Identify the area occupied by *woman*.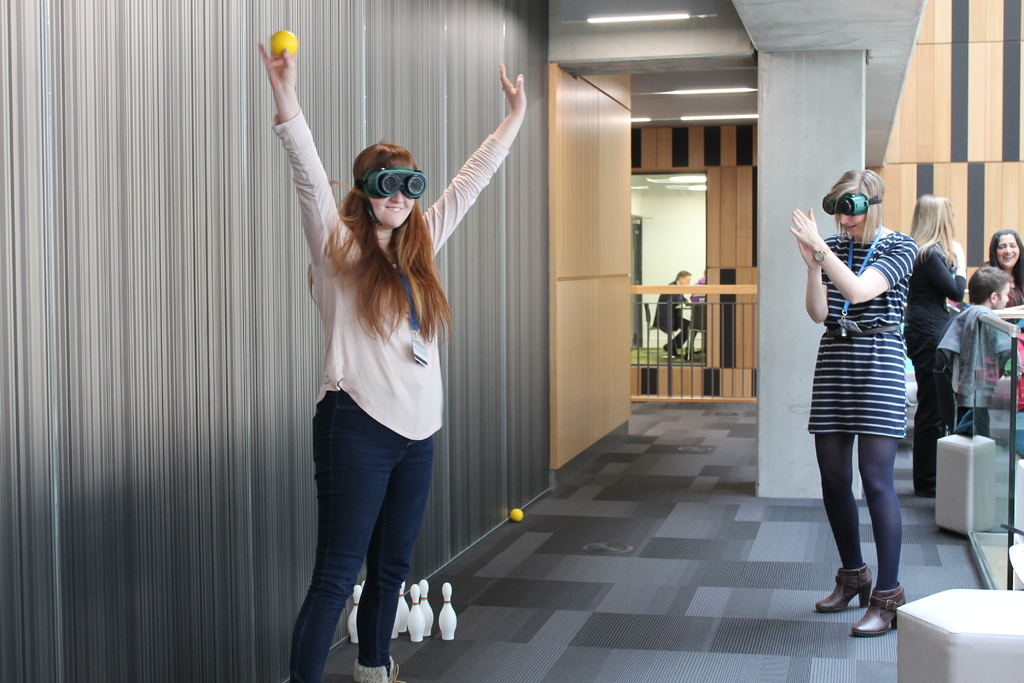
Area: 801/158/948/604.
